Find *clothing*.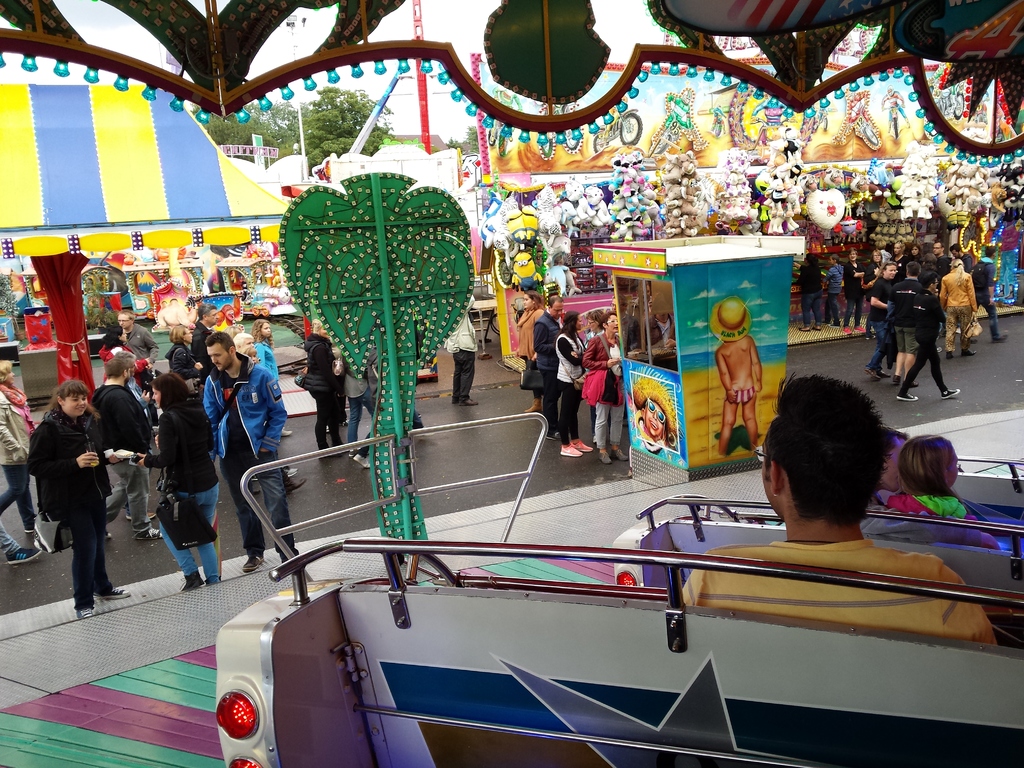
left=579, top=333, right=628, bottom=448.
